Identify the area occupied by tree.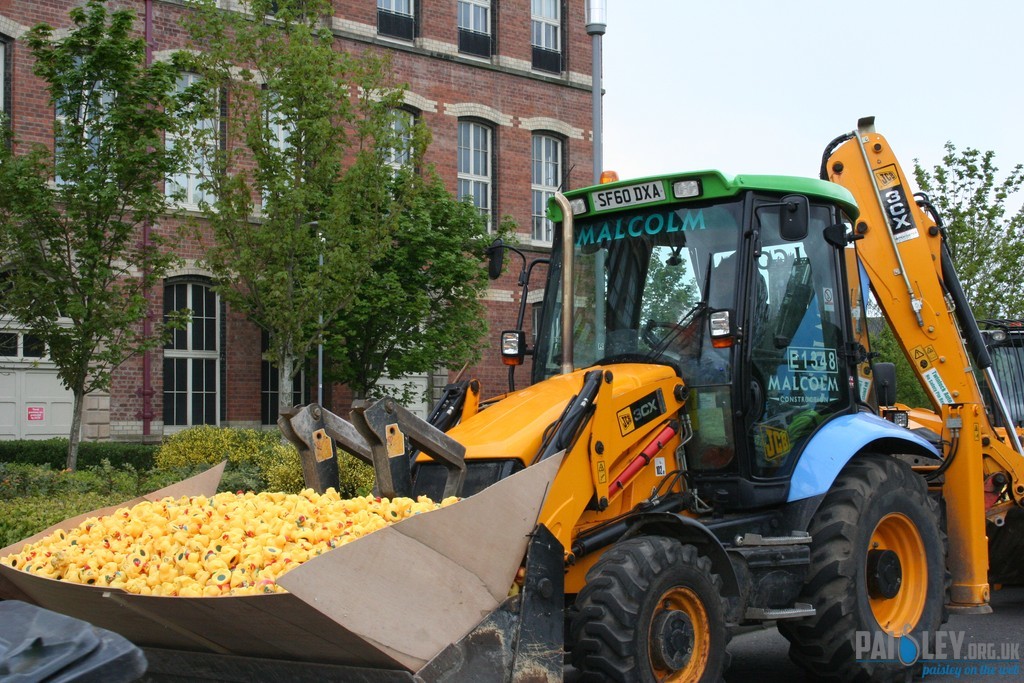
Area: box=[187, 3, 510, 415].
